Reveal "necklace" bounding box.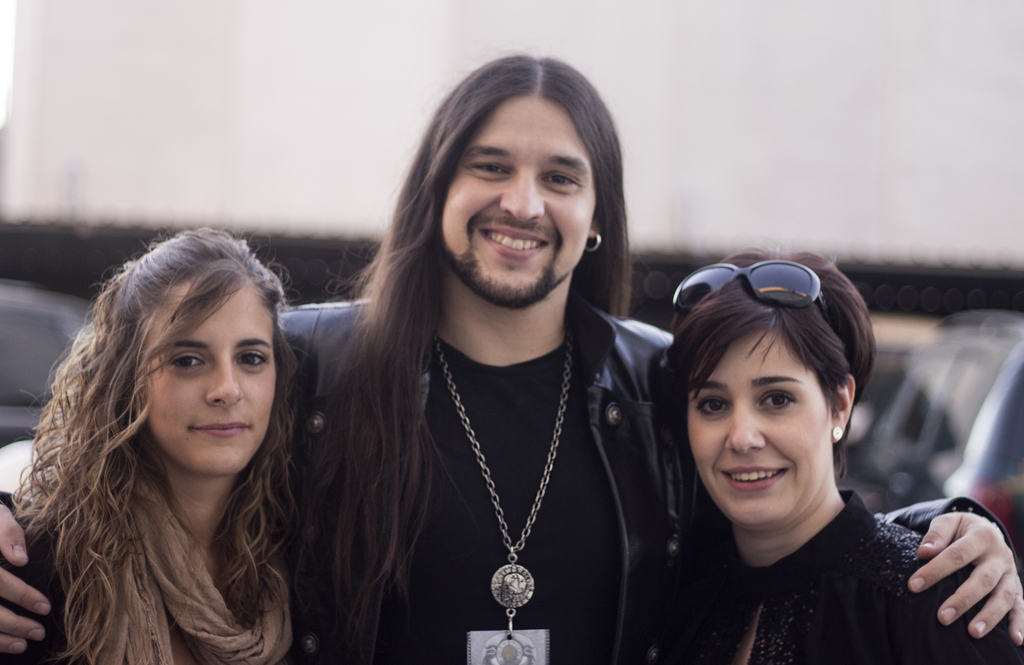
Revealed: x1=410 y1=258 x2=618 y2=635.
